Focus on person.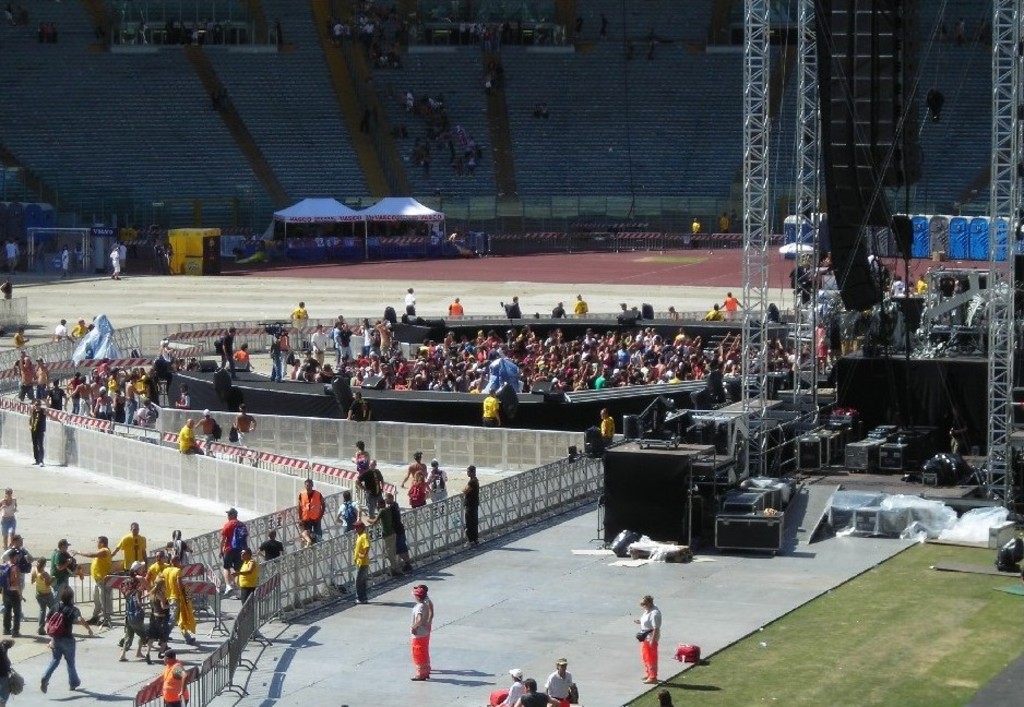
Focused at l=372, t=492, r=401, b=572.
